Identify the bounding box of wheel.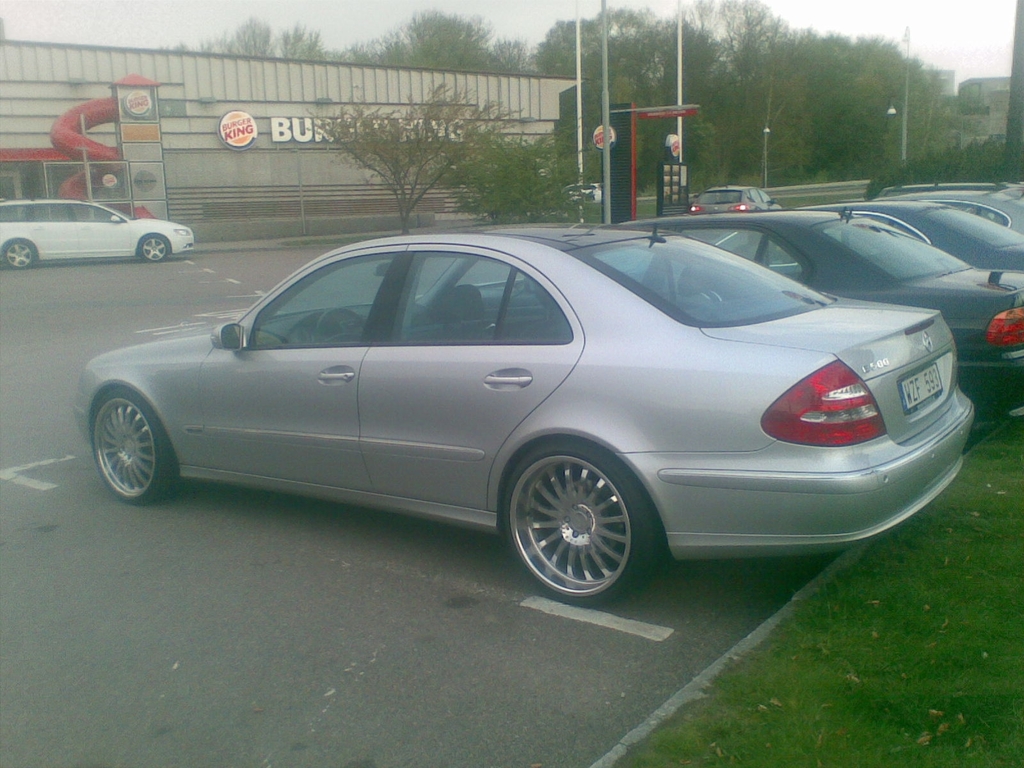
region(503, 444, 648, 590).
